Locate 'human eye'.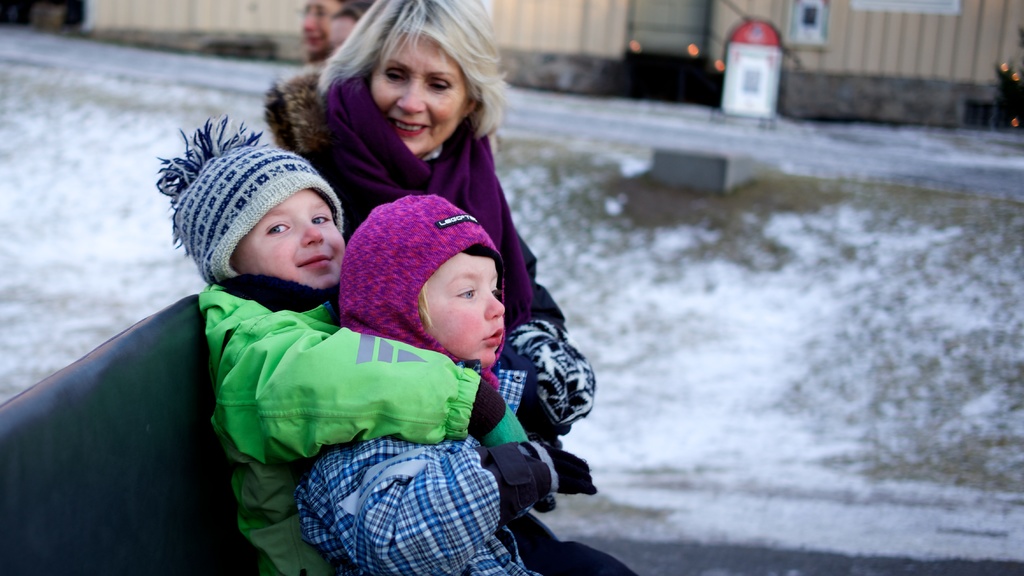
Bounding box: bbox(424, 78, 450, 93).
